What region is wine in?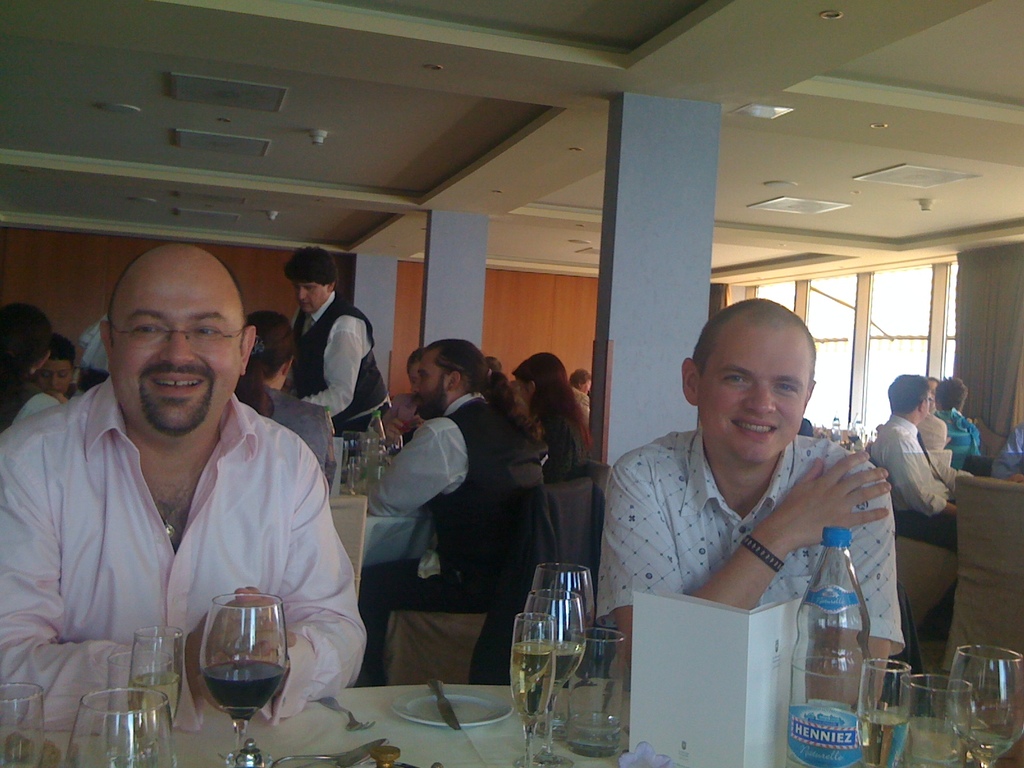
l=955, t=728, r=1014, b=764.
